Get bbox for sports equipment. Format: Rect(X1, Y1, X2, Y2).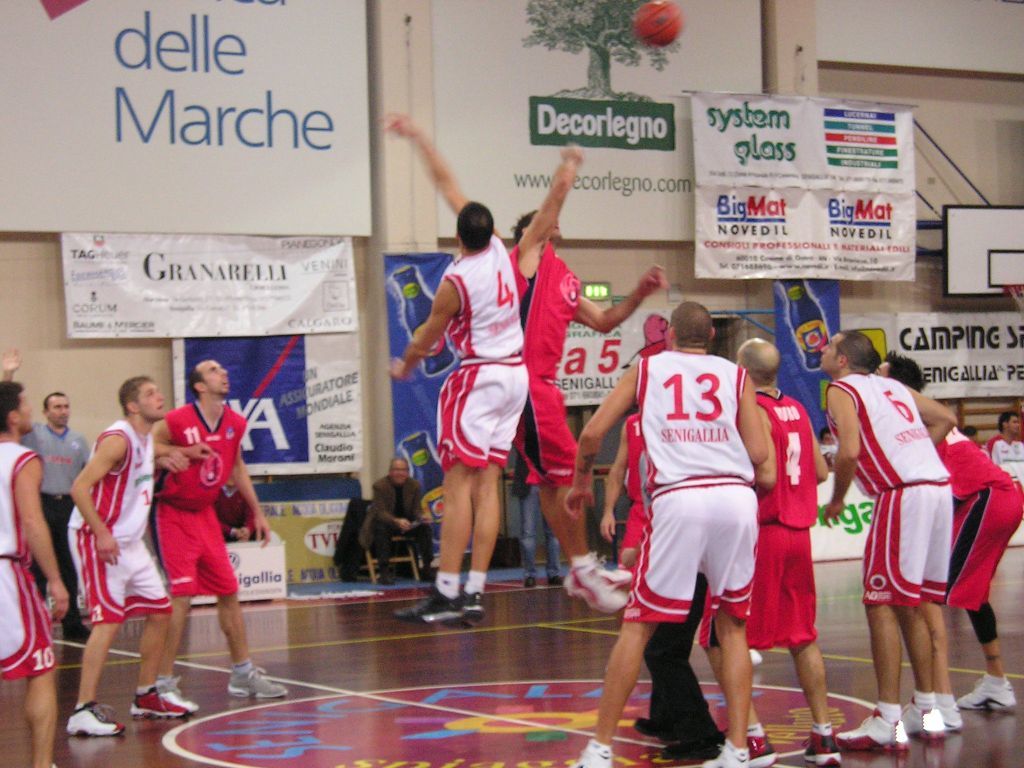
Rect(897, 696, 945, 736).
